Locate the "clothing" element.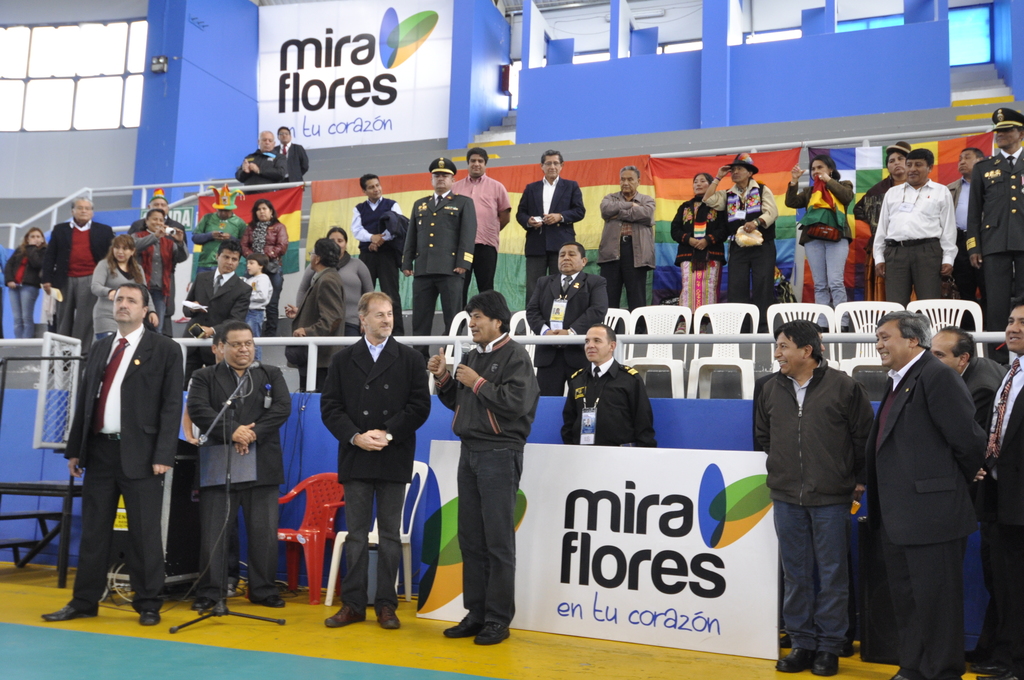
Element bbox: crop(517, 178, 586, 312).
